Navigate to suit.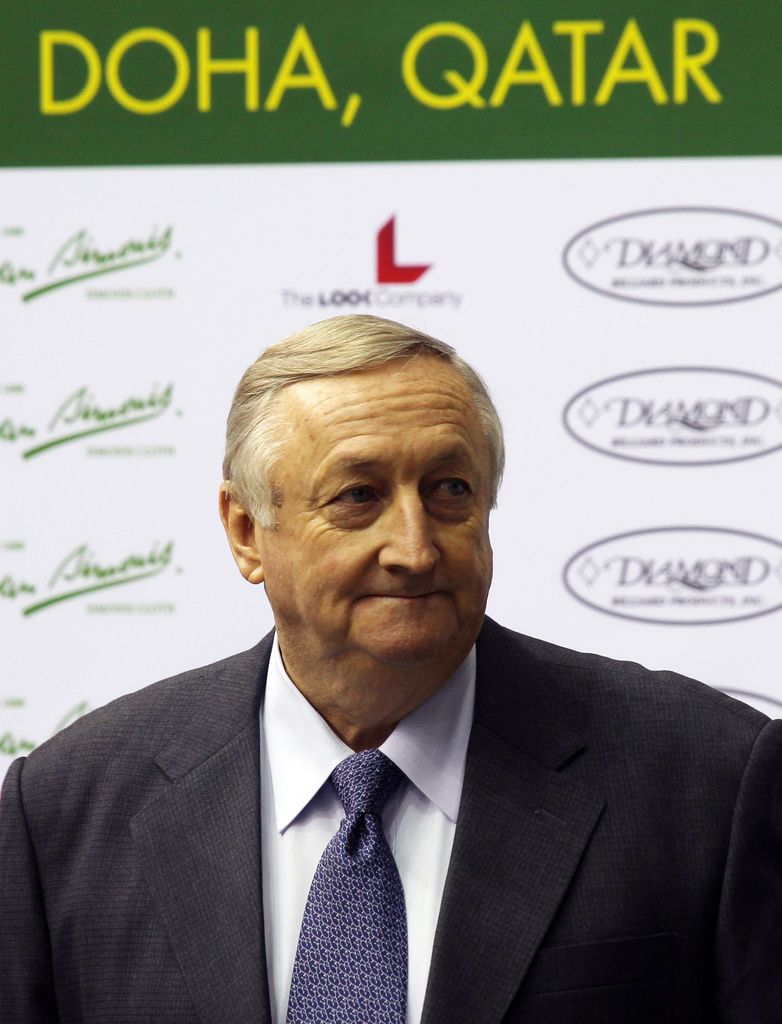
Navigation target: bbox=[22, 583, 763, 1003].
